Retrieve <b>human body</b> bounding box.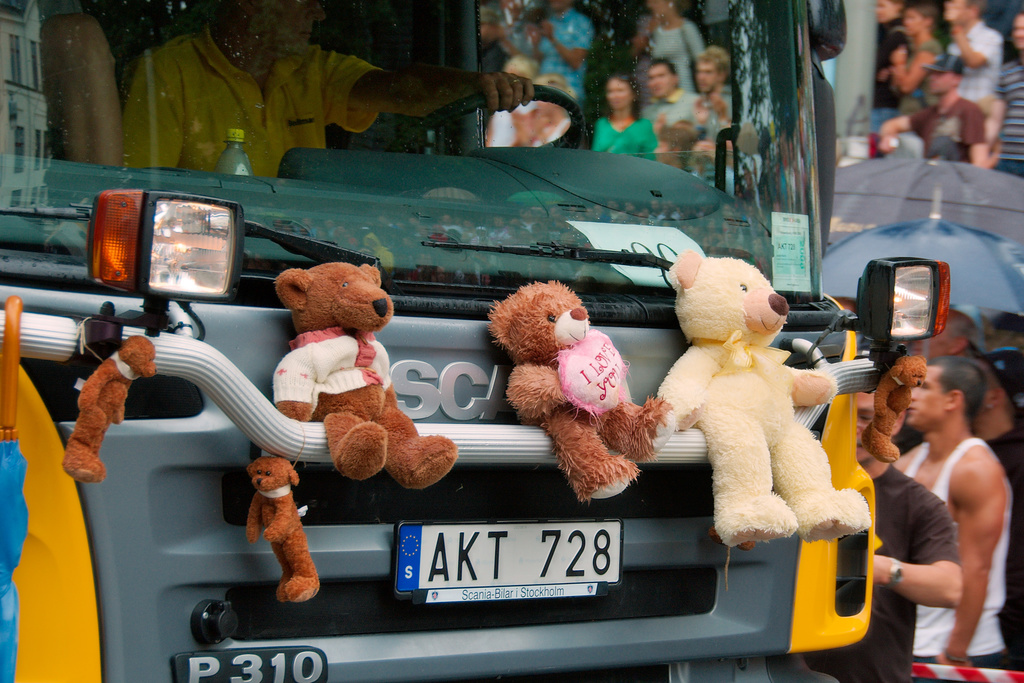
Bounding box: (x1=585, y1=115, x2=661, y2=157).
